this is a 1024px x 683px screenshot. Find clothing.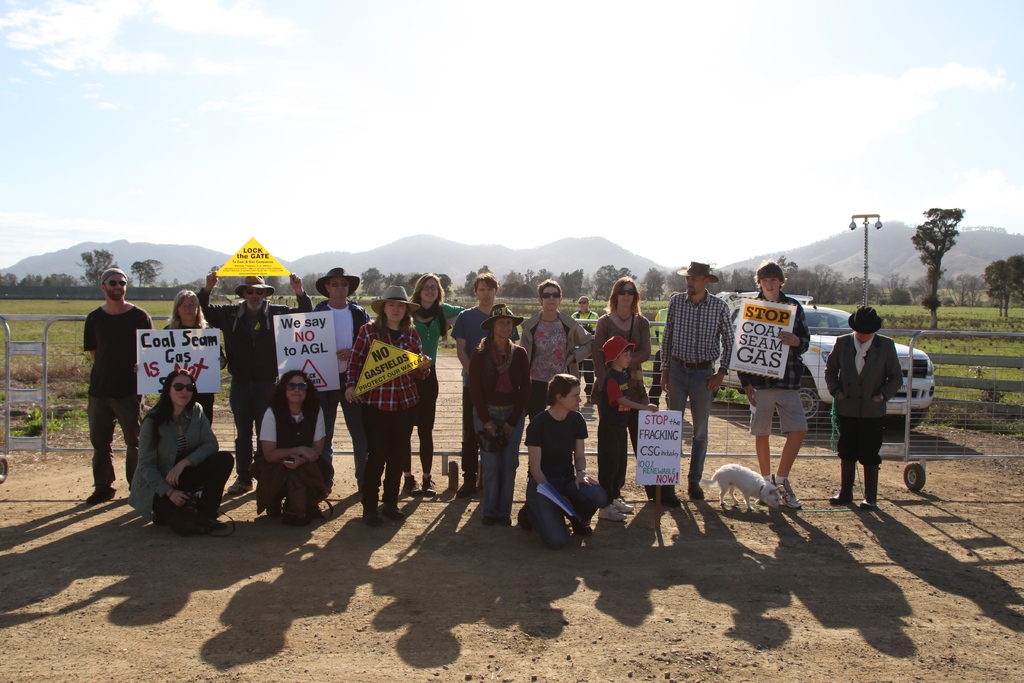
Bounding box: bbox=(317, 304, 365, 416).
